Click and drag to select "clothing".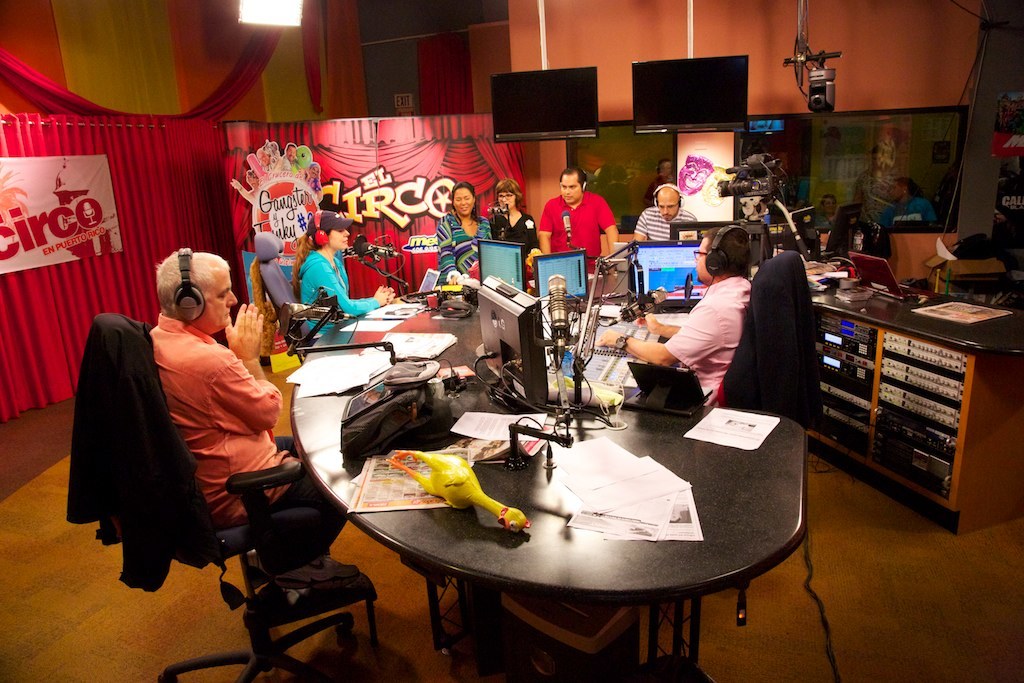
Selection: bbox=(436, 214, 489, 290).
